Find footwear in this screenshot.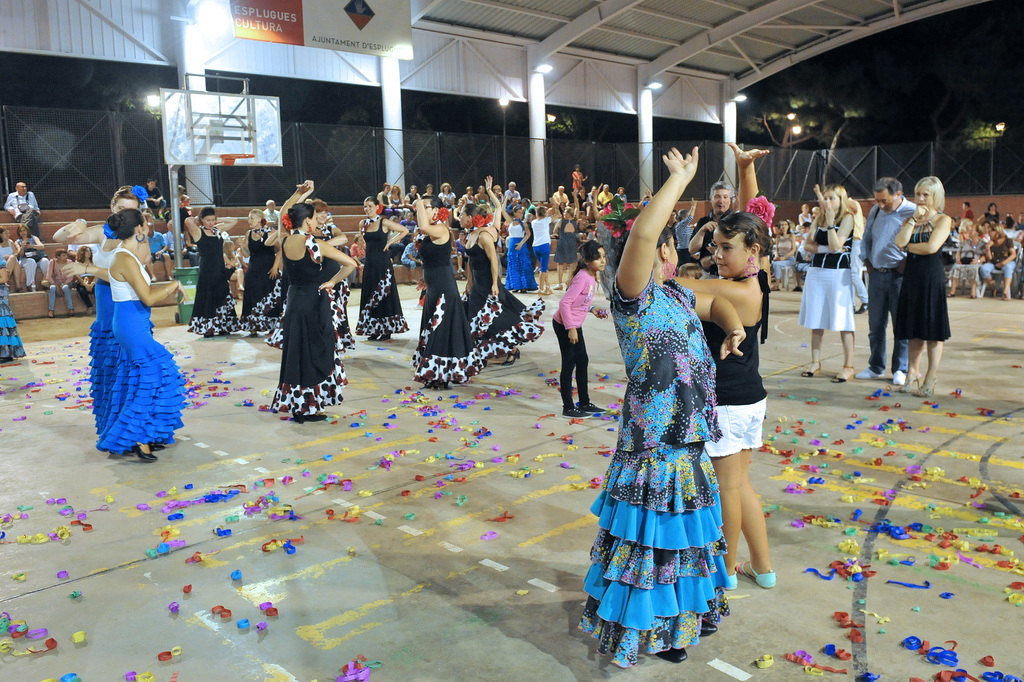
The bounding box for footwear is bbox=[892, 370, 905, 384].
